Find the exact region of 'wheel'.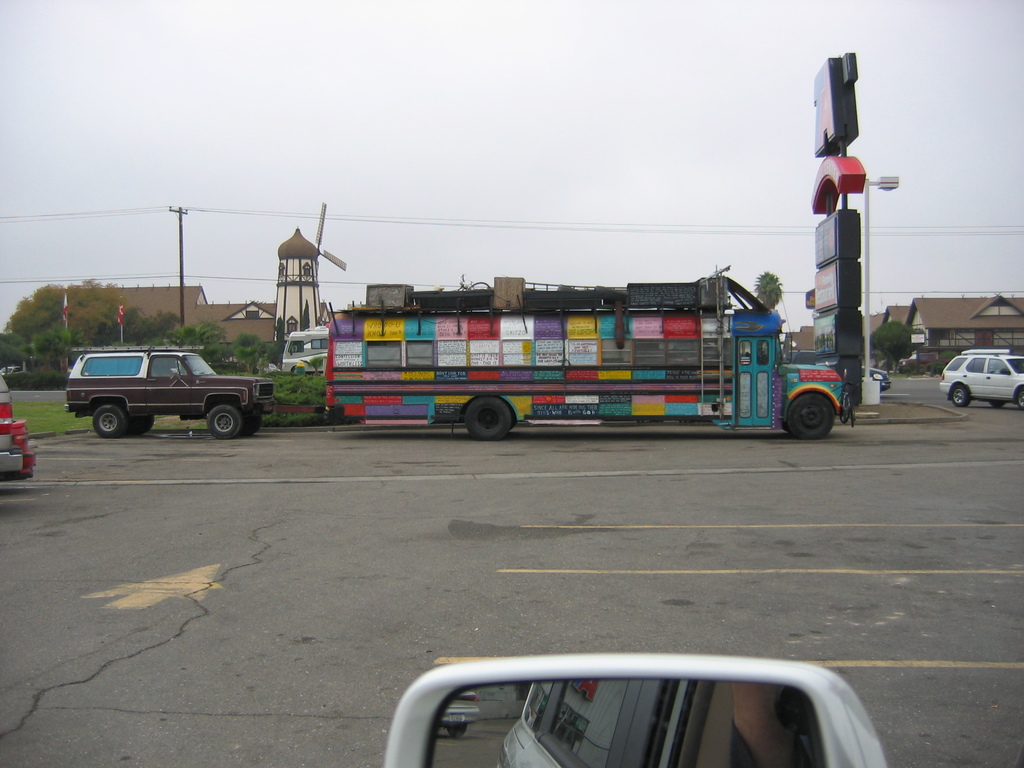
Exact region: pyautogui.locateOnScreen(239, 414, 262, 432).
